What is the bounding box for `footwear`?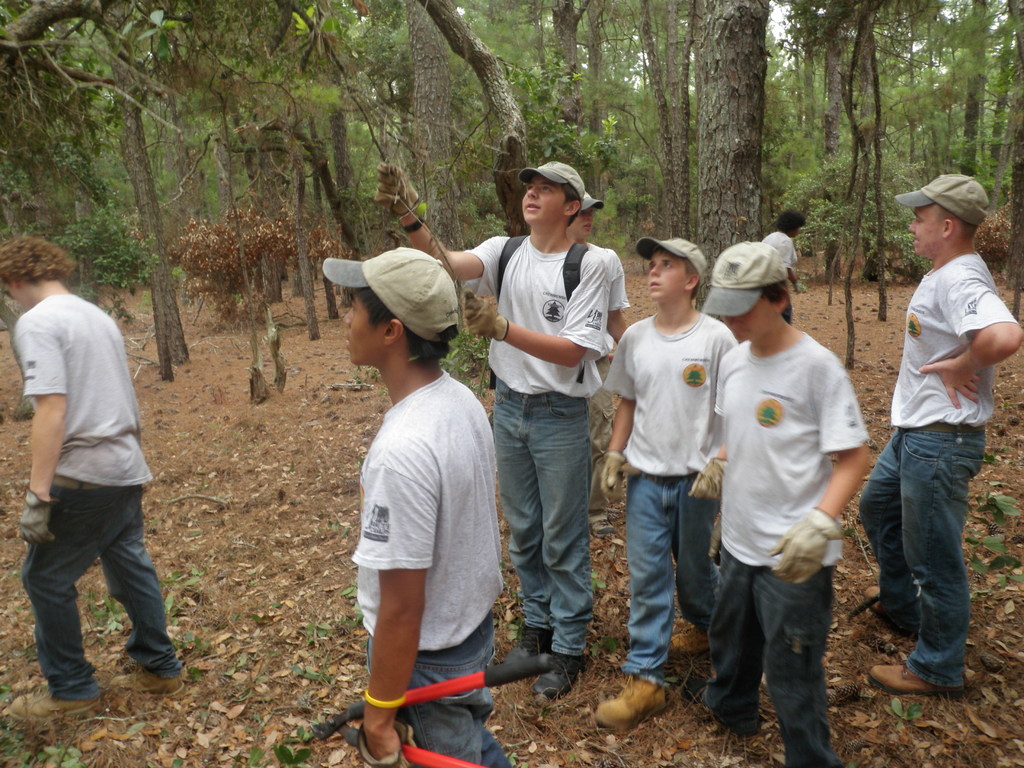
530 664 586 701.
